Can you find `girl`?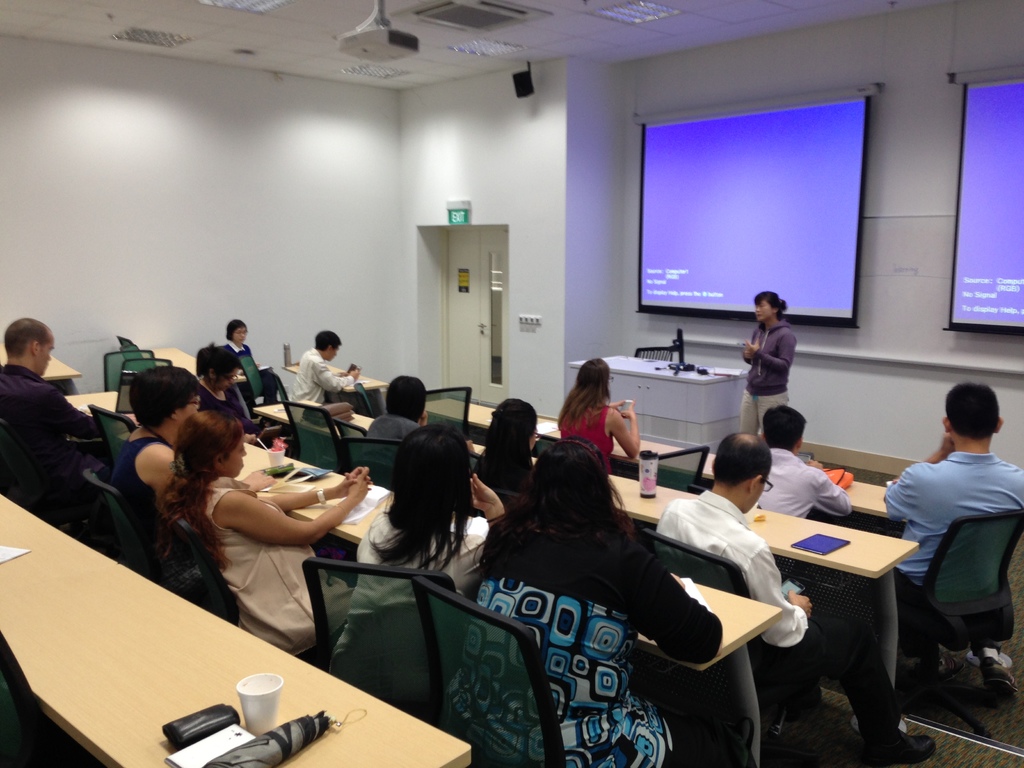
Yes, bounding box: (left=328, top=422, right=508, bottom=688).
